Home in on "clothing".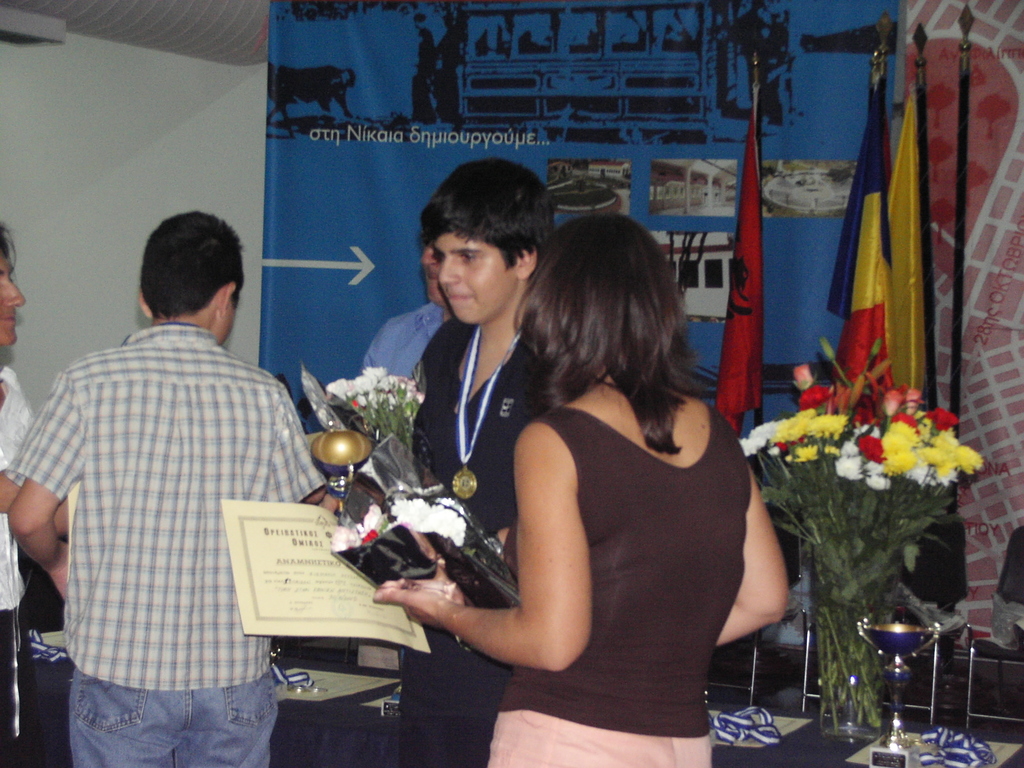
Homed in at 485:390:749:767.
